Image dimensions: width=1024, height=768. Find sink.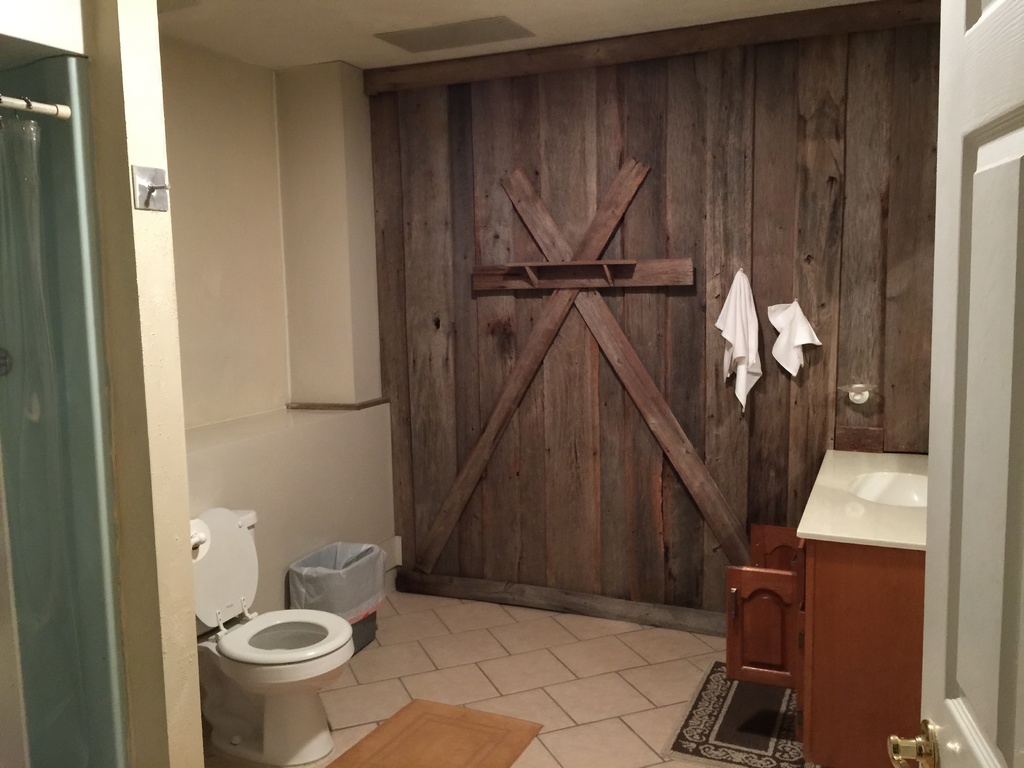
(851,472,929,510).
